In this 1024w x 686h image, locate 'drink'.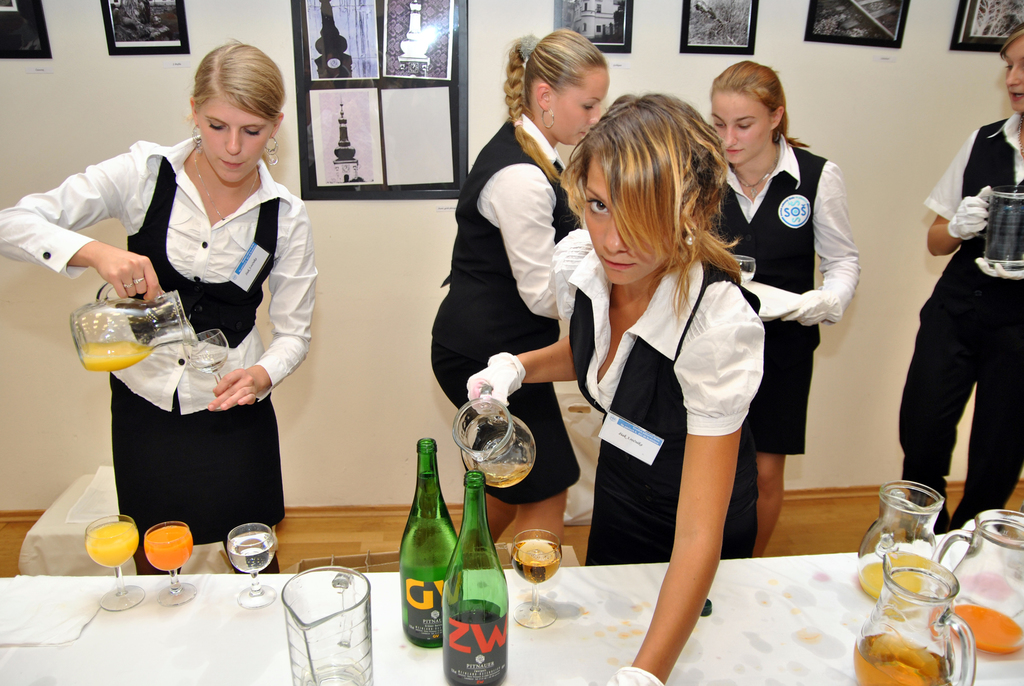
Bounding box: region(70, 282, 186, 381).
